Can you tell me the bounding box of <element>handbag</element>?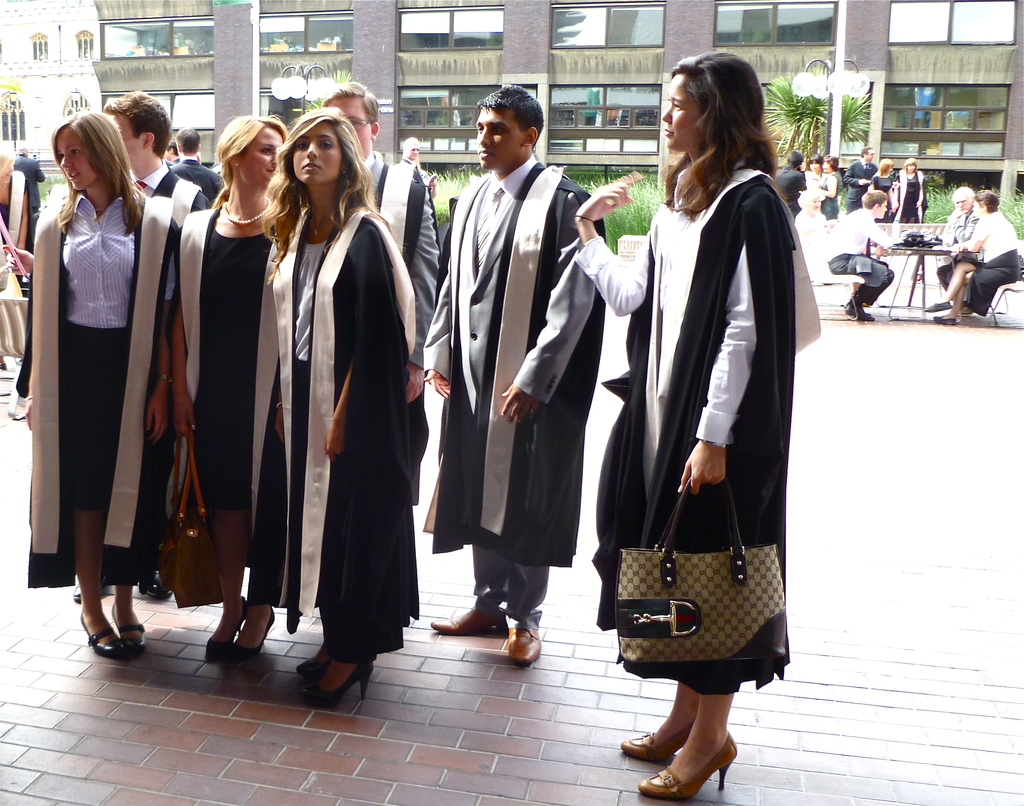
crop(607, 472, 788, 675).
